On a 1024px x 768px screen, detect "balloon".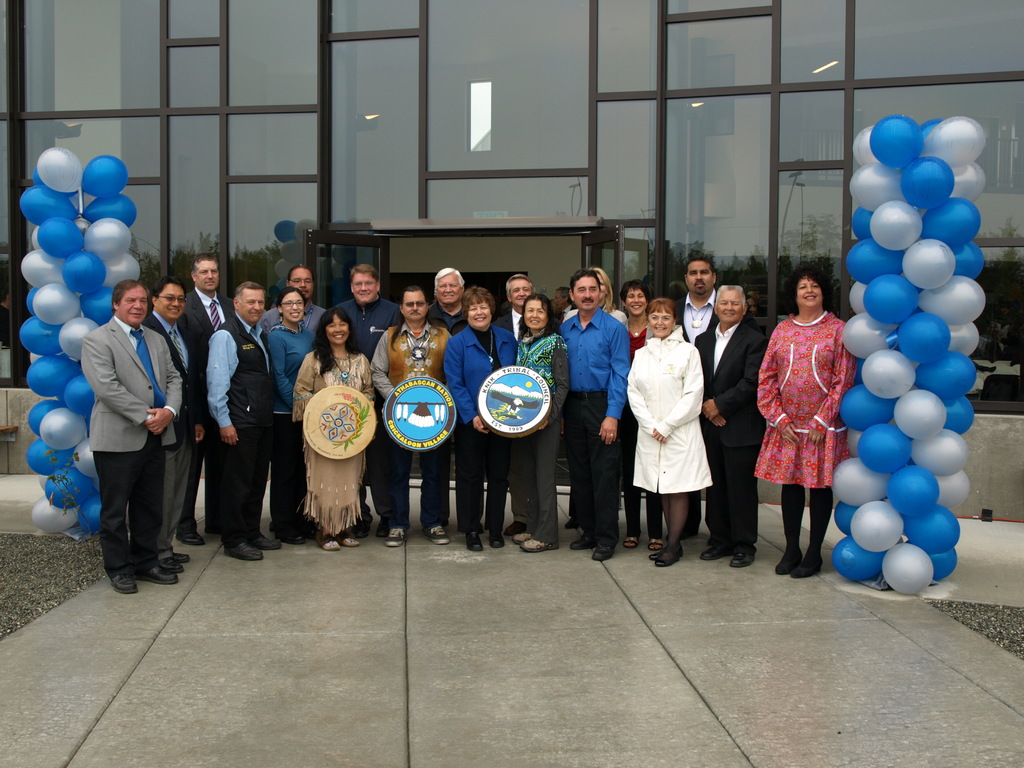
36:218:81:259.
